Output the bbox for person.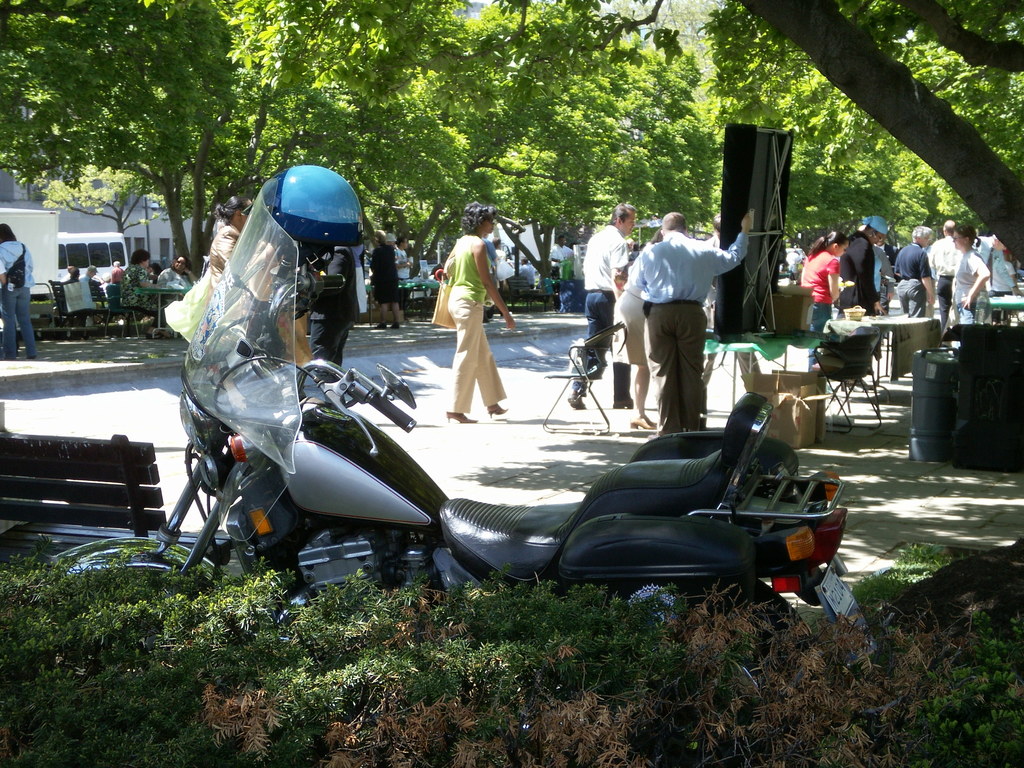
rect(844, 213, 883, 319).
